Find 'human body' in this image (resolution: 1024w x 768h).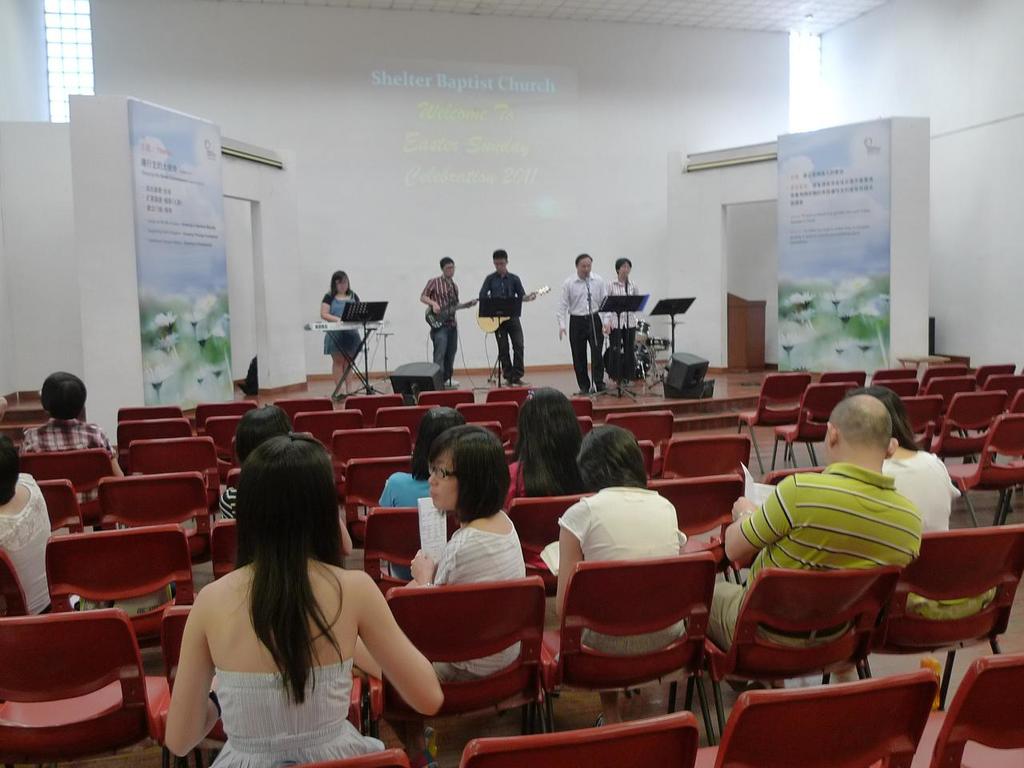
{"left": 562, "top": 250, "right": 605, "bottom": 396}.
